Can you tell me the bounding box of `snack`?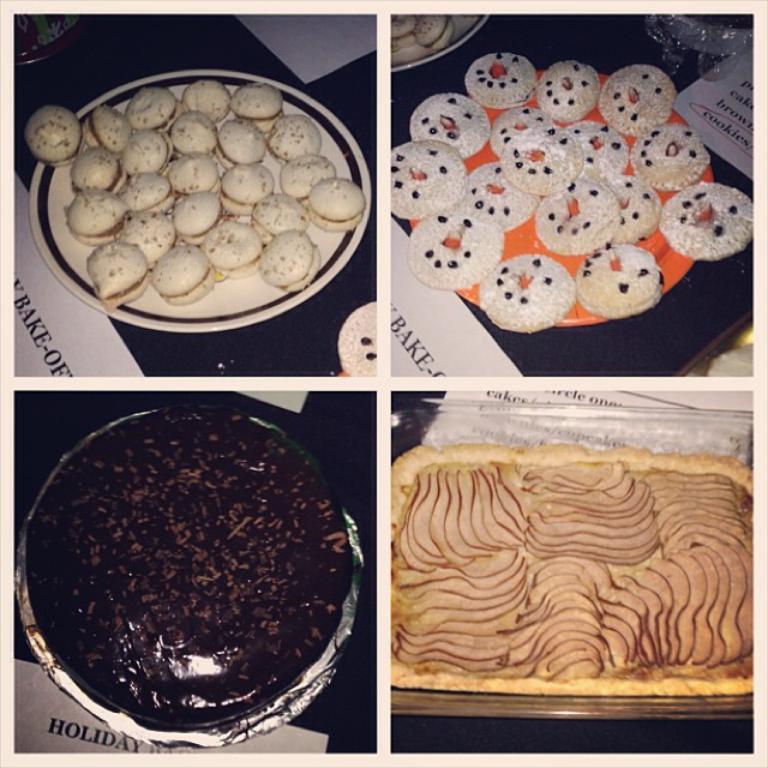
(486,258,575,334).
